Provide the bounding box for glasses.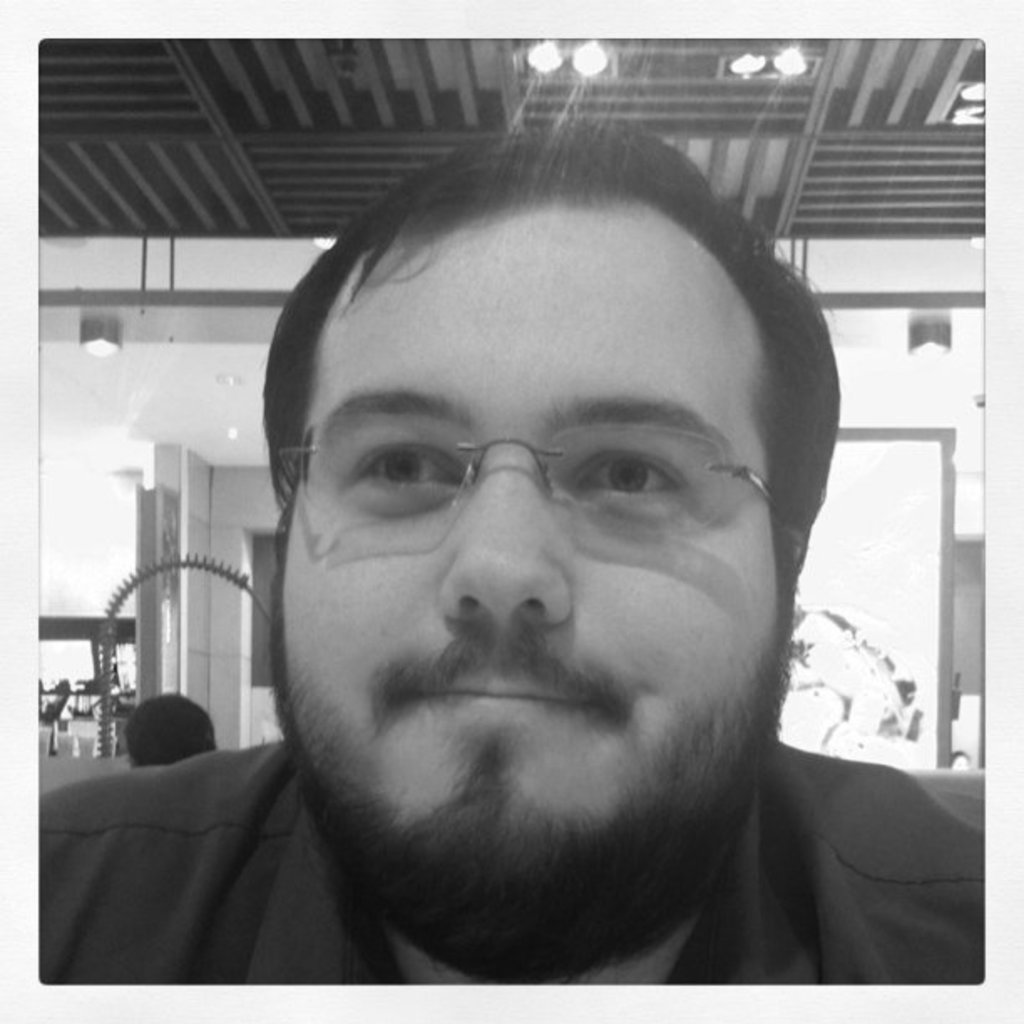
box(253, 413, 790, 510).
